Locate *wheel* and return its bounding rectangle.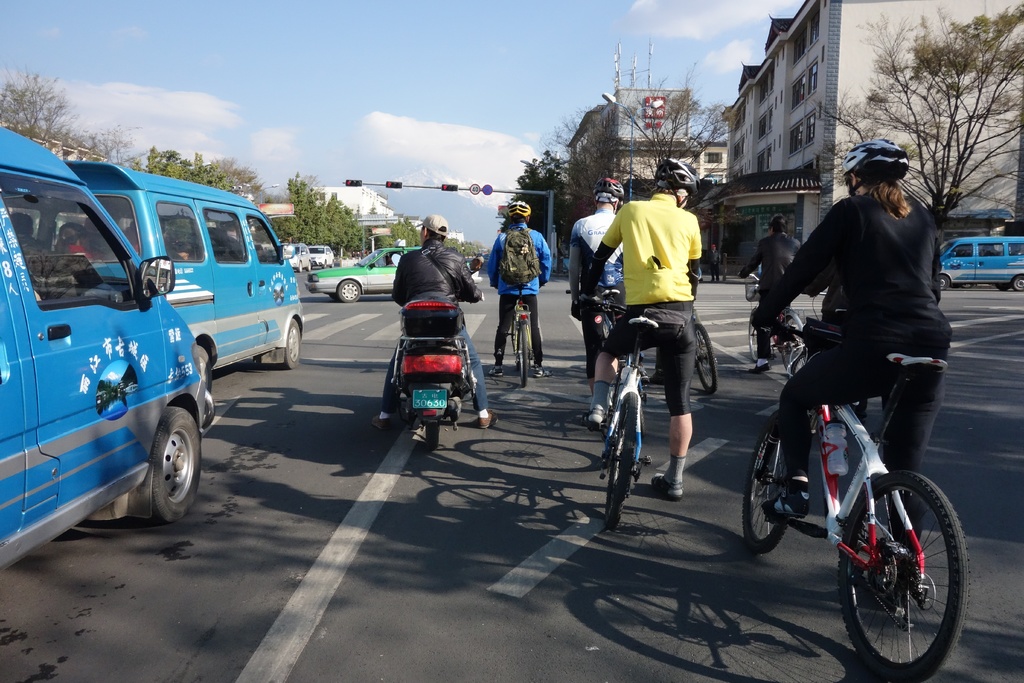
region(607, 391, 640, 529).
